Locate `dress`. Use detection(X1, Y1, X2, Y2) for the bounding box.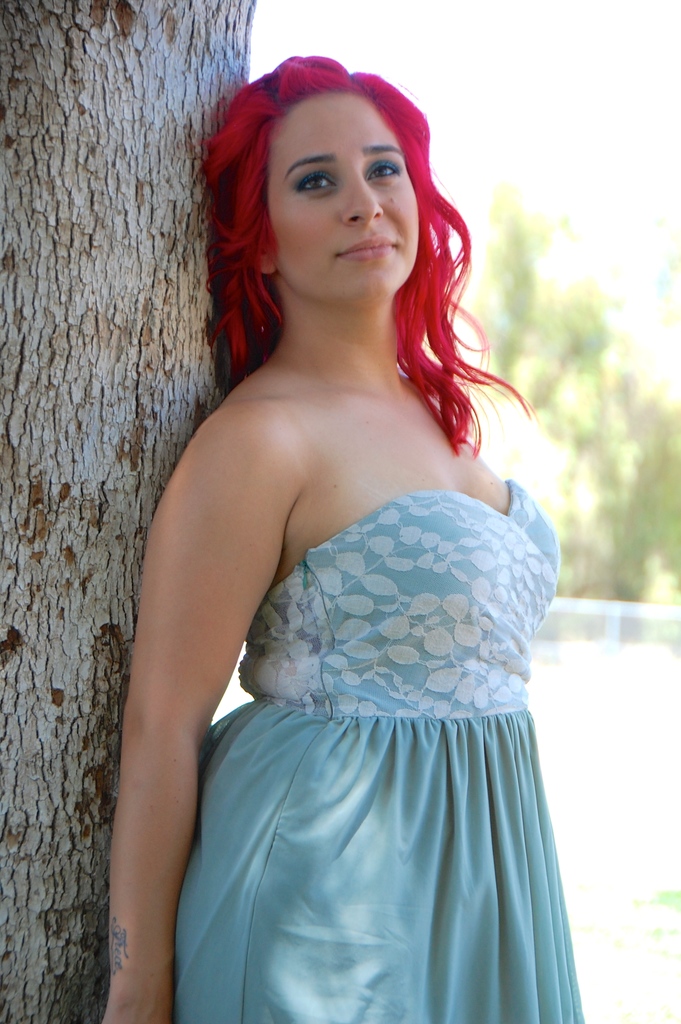
detection(172, 477, 586, 1023).
